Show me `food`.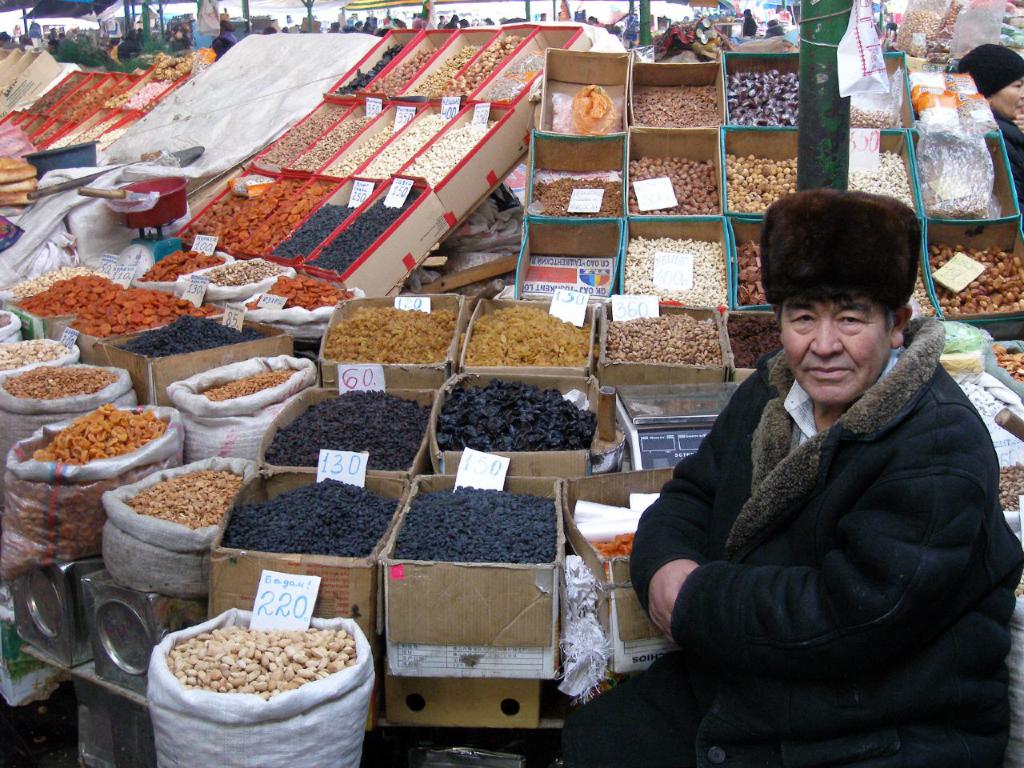
`food` is here: {"x1": 633, "y1": 83, "x2": 721, "y2": 127}.
